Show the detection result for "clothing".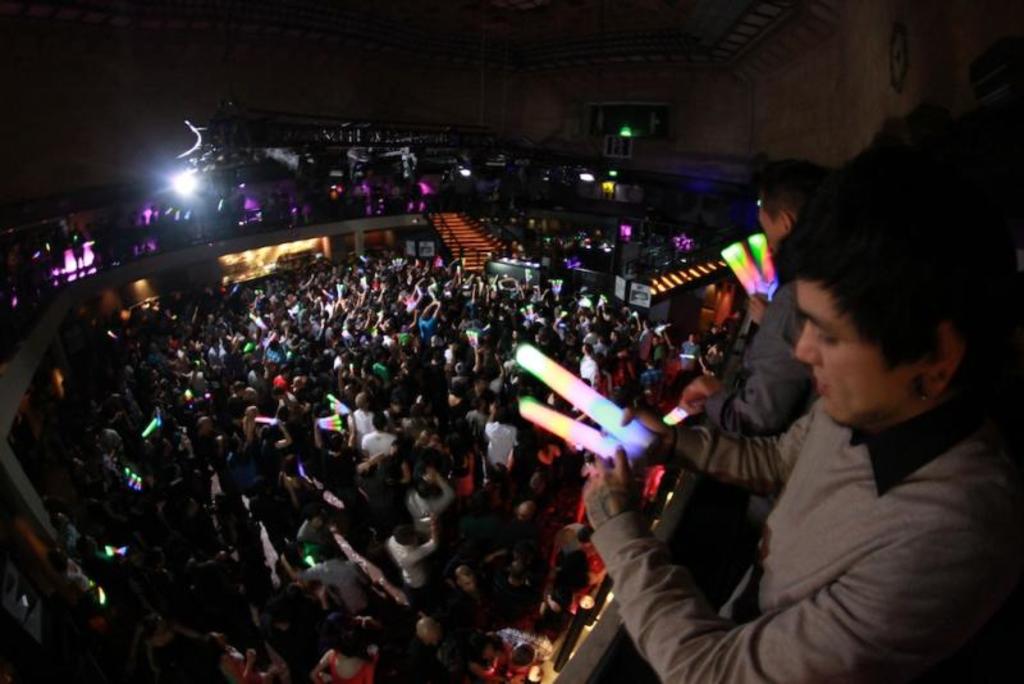
[380, 535, 438, 590].
